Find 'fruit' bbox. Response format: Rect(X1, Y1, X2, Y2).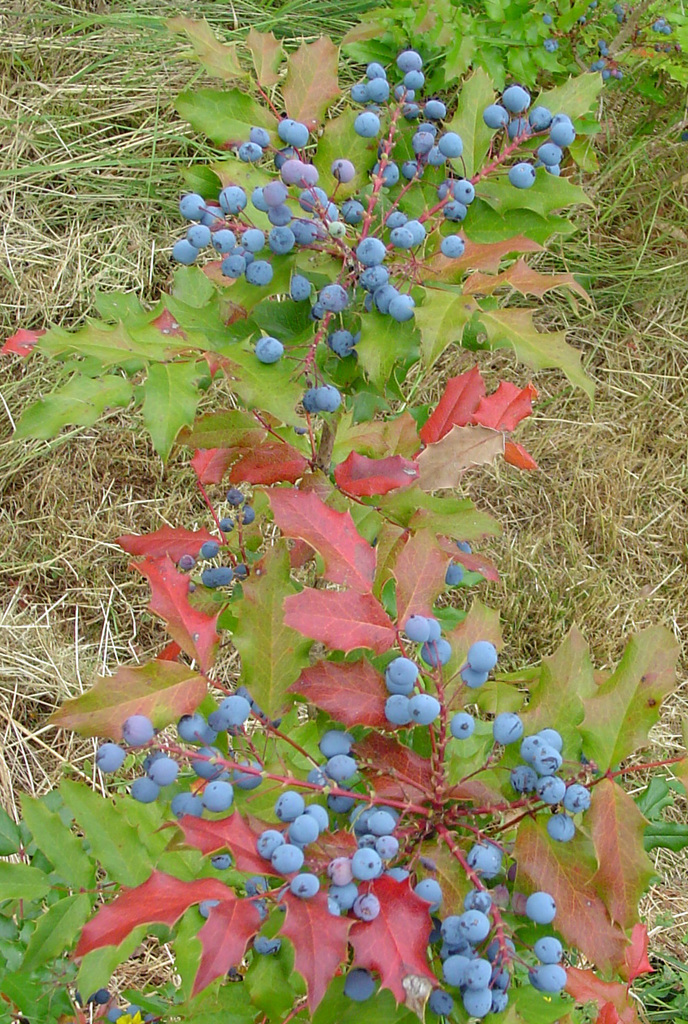
Rect(197, 901, 221, 919).
